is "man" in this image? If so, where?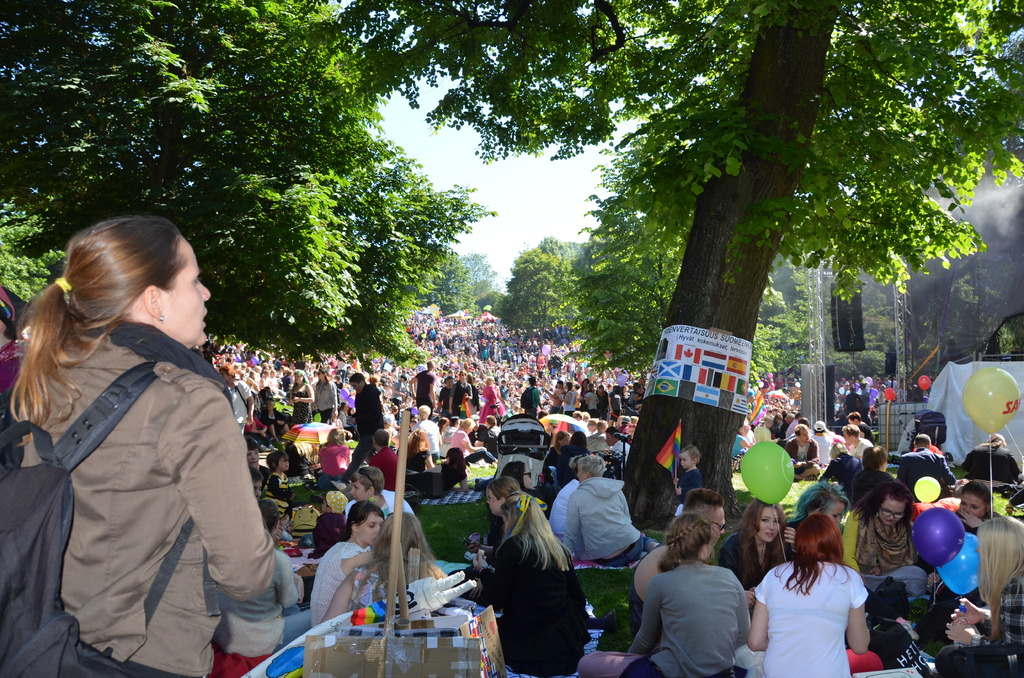
Yes, at BBox(563, 451, 659, 566).
